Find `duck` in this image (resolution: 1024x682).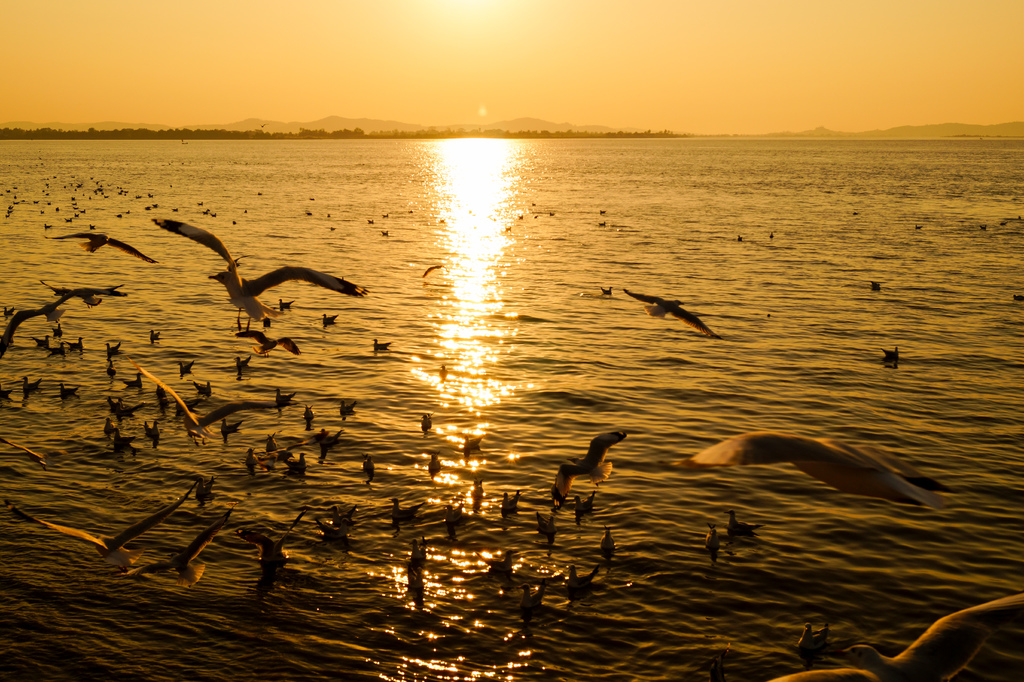
{"x1": 125, "y1": 377, "x2": 140, "y2": 391}.
